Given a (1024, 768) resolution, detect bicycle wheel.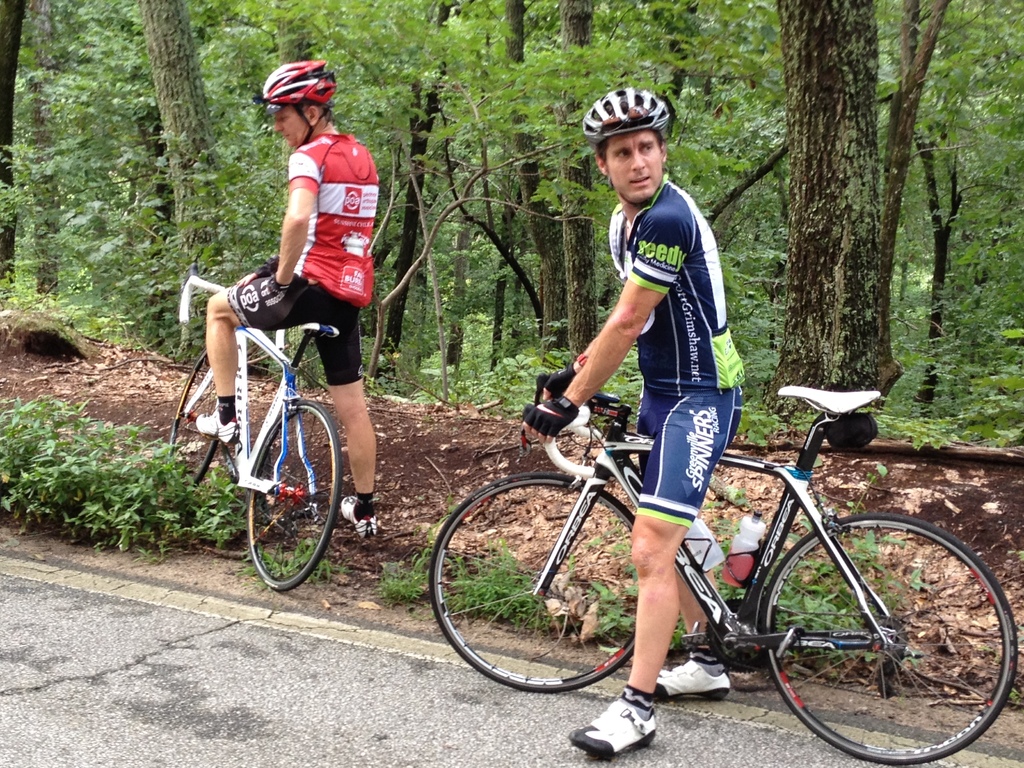
(left=429, top=474, right=639, bottom=696).
